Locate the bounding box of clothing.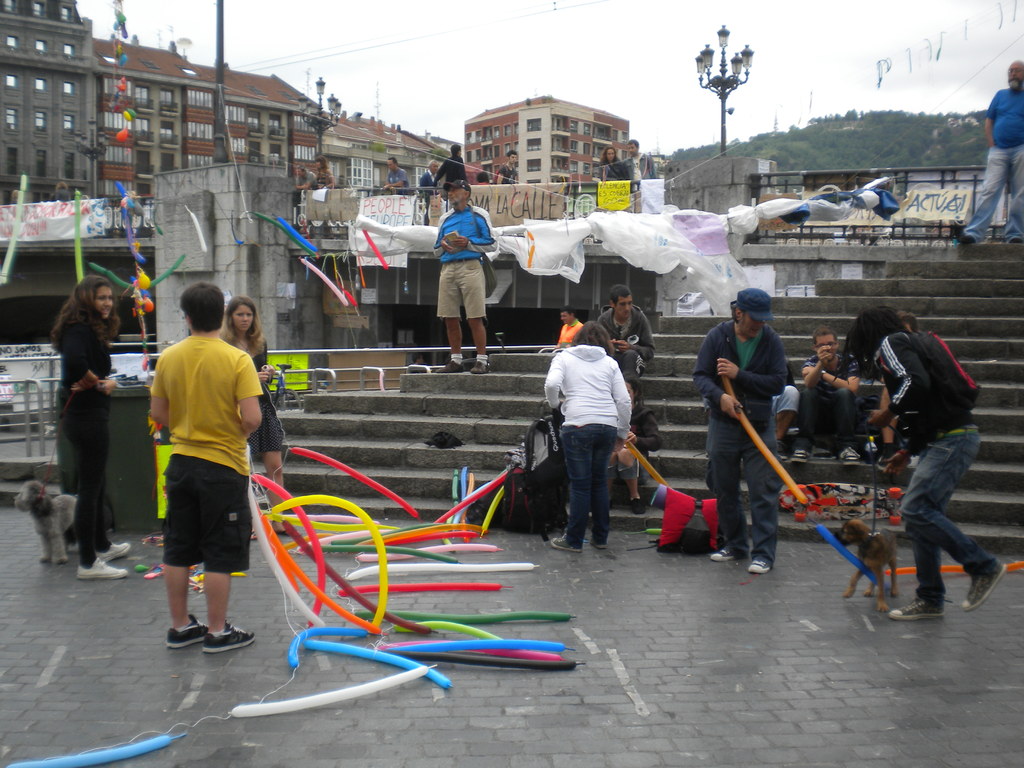
Bounding box: bbox=(500, 170, 515, 187).
